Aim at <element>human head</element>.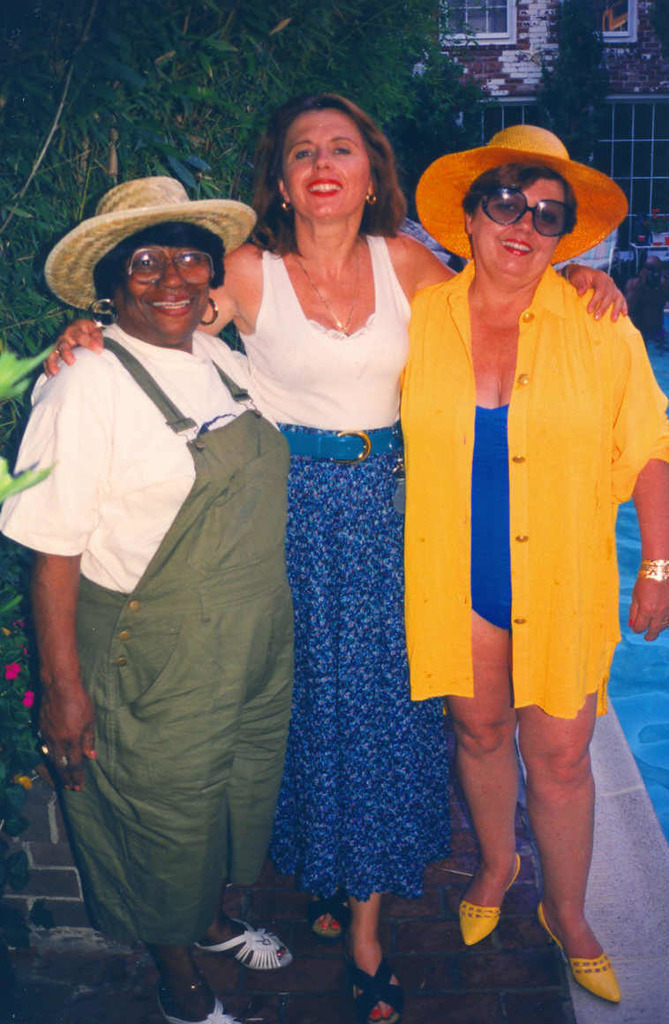
Aimed at <region>86, 208, 234, 341</region>.
